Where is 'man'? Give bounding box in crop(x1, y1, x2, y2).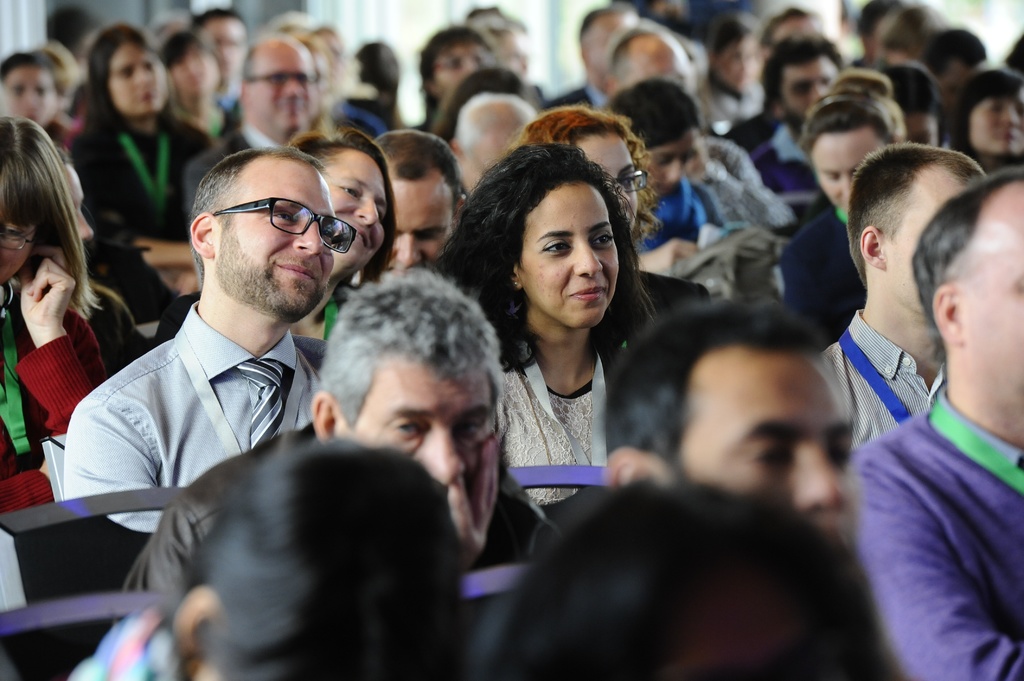
crop(368, 122, 469, 270).
